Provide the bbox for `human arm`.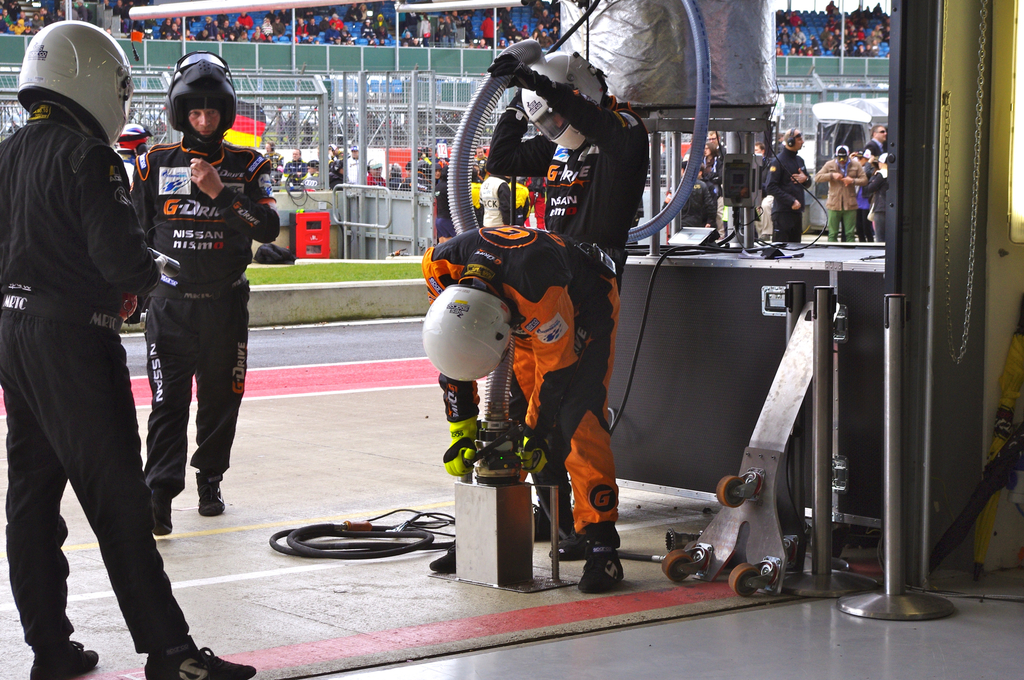
(x1=483, y1=88, x2=556, y2=179).
